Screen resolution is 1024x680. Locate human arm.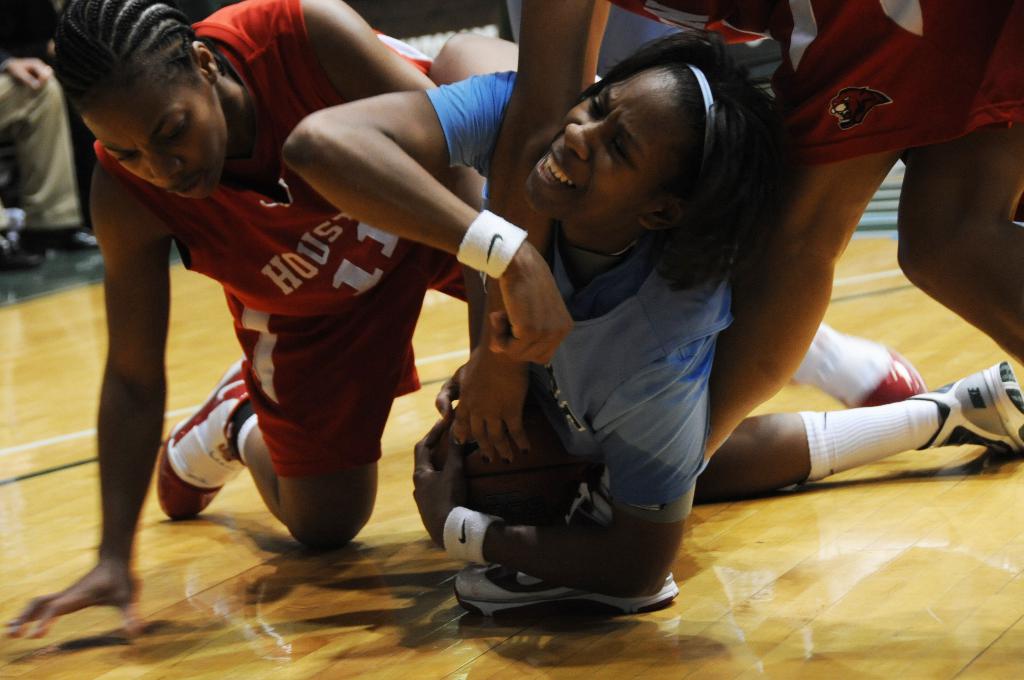
(394,375,706,601).
